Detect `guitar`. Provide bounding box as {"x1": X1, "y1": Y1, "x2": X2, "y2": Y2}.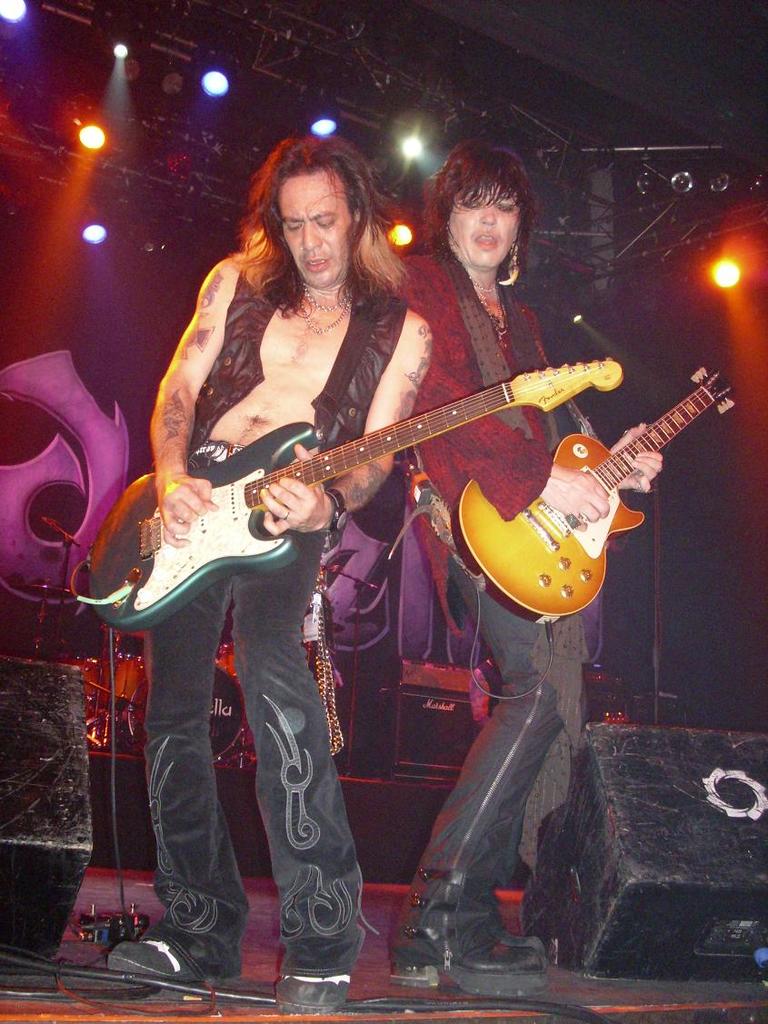
{"x1": 31, "y1": 322, "x2": 697, "y2": 660}.
